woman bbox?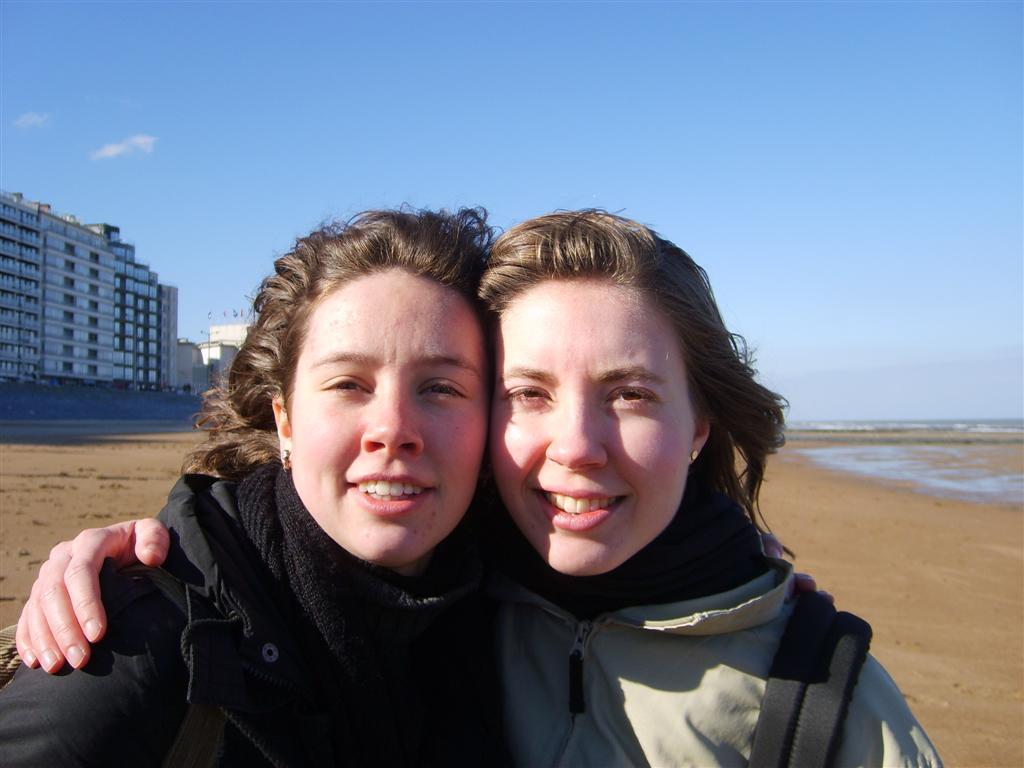
(398, 219, 892, 767)
